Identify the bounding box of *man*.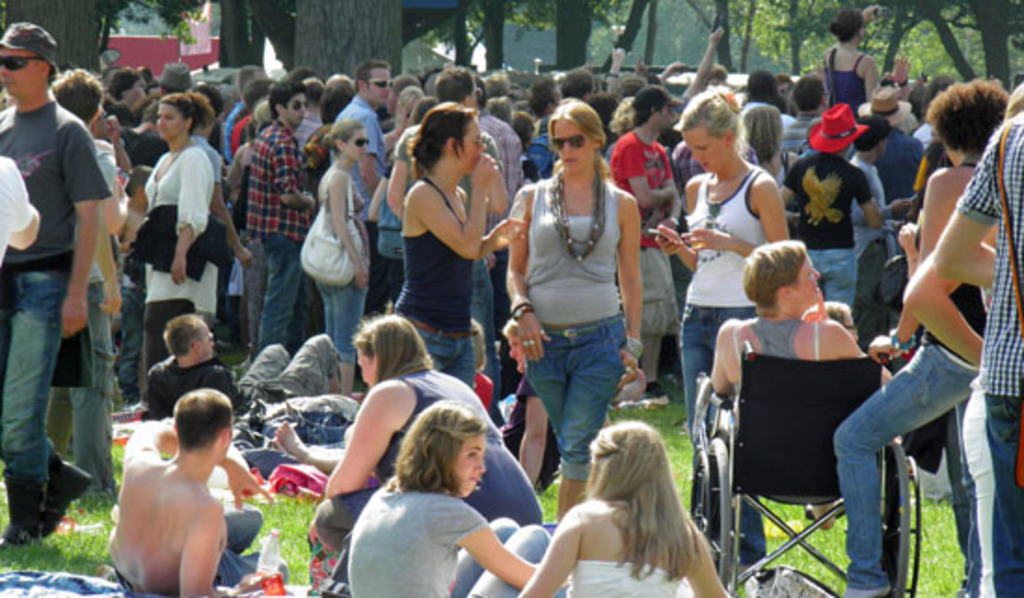
<bbox>138, 67, 220, 156</bbox>.
